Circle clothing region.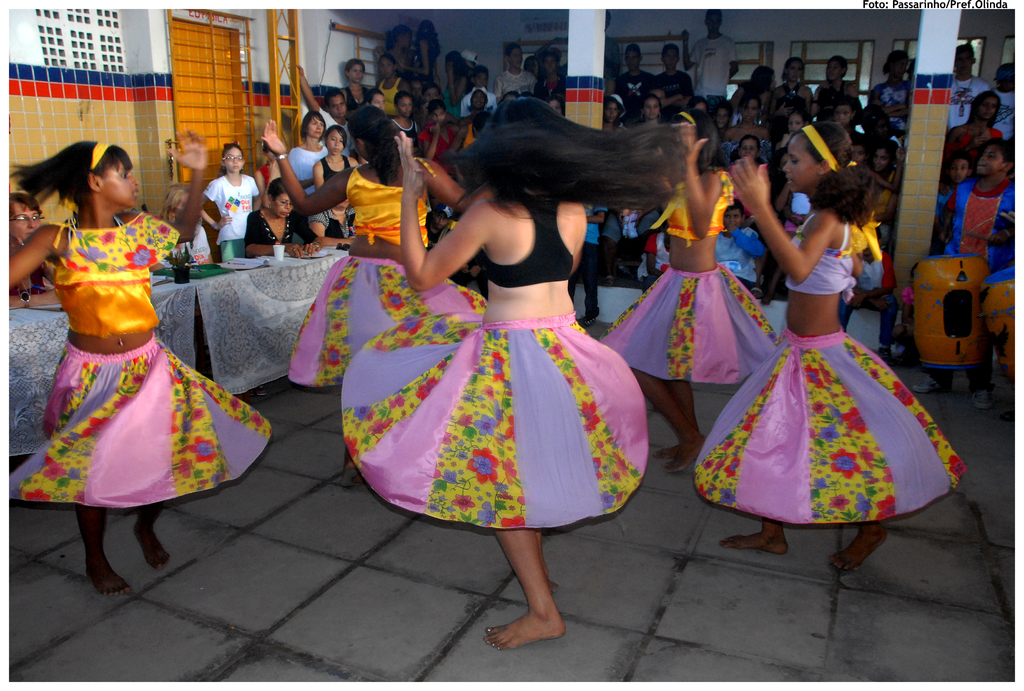
Region: l=946, t=175, r=1015, b=282.
